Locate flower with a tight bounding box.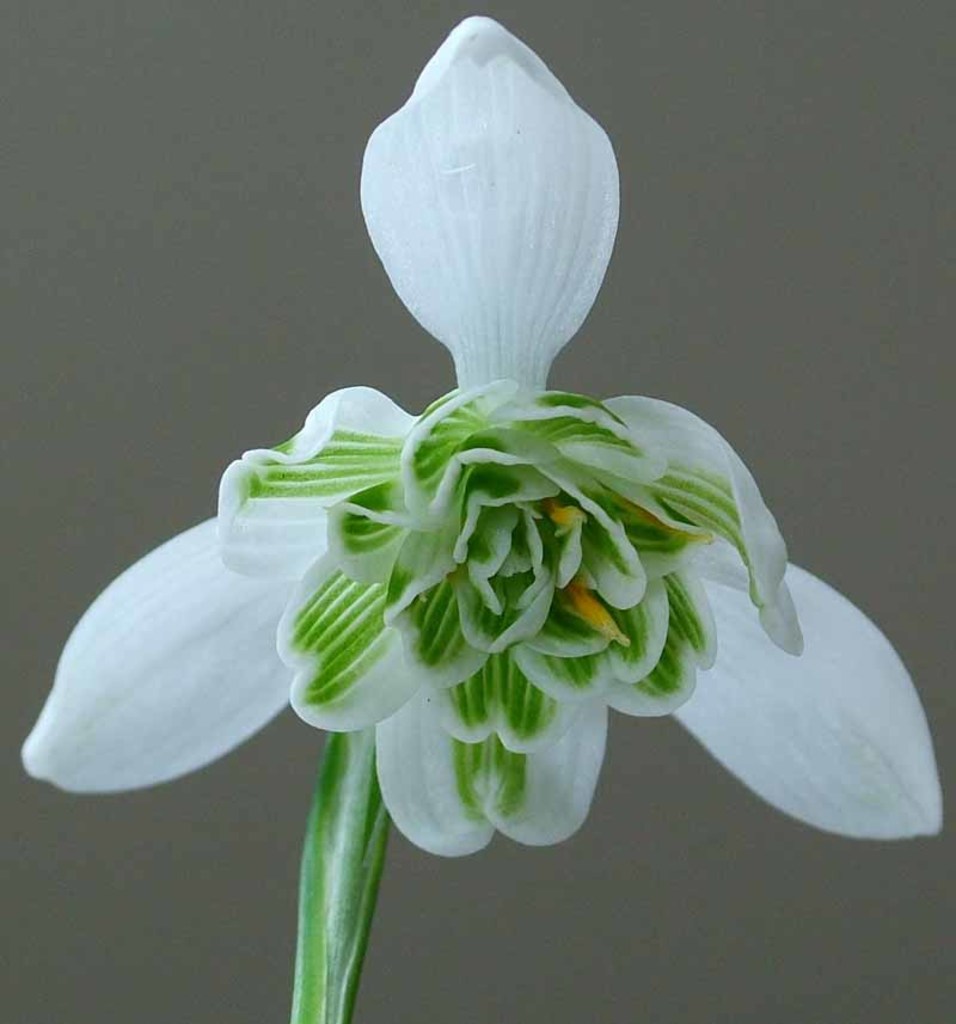
(72,92,885,877).
